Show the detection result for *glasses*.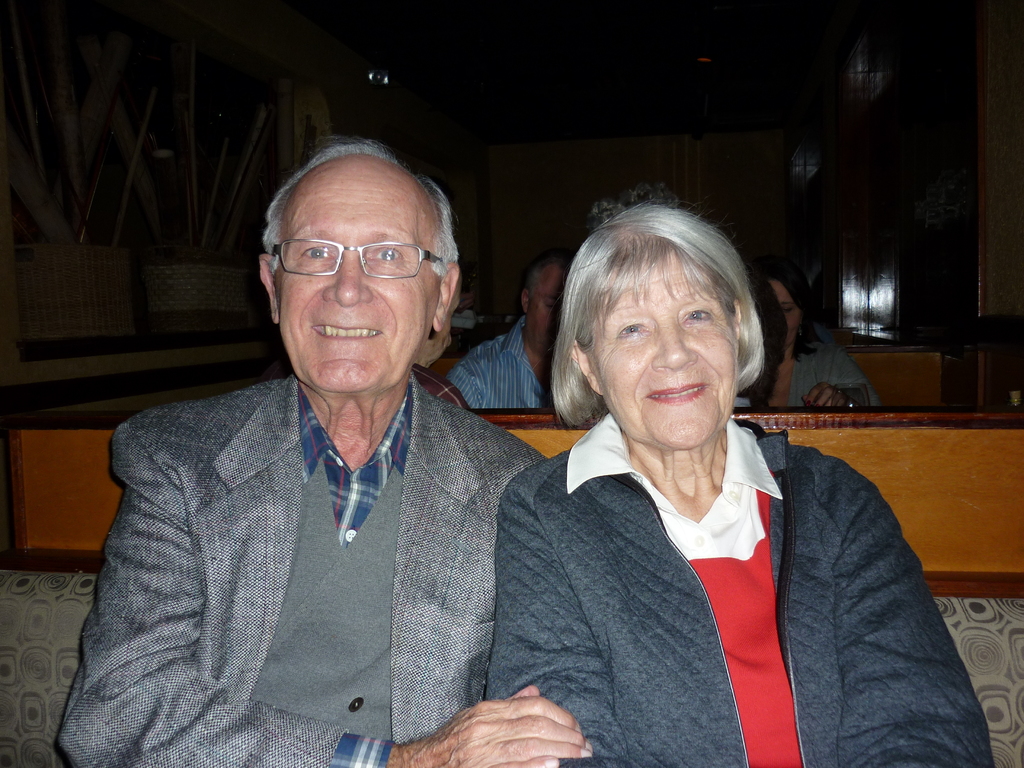
(left=266, top=230, right=461, bottom=289).
